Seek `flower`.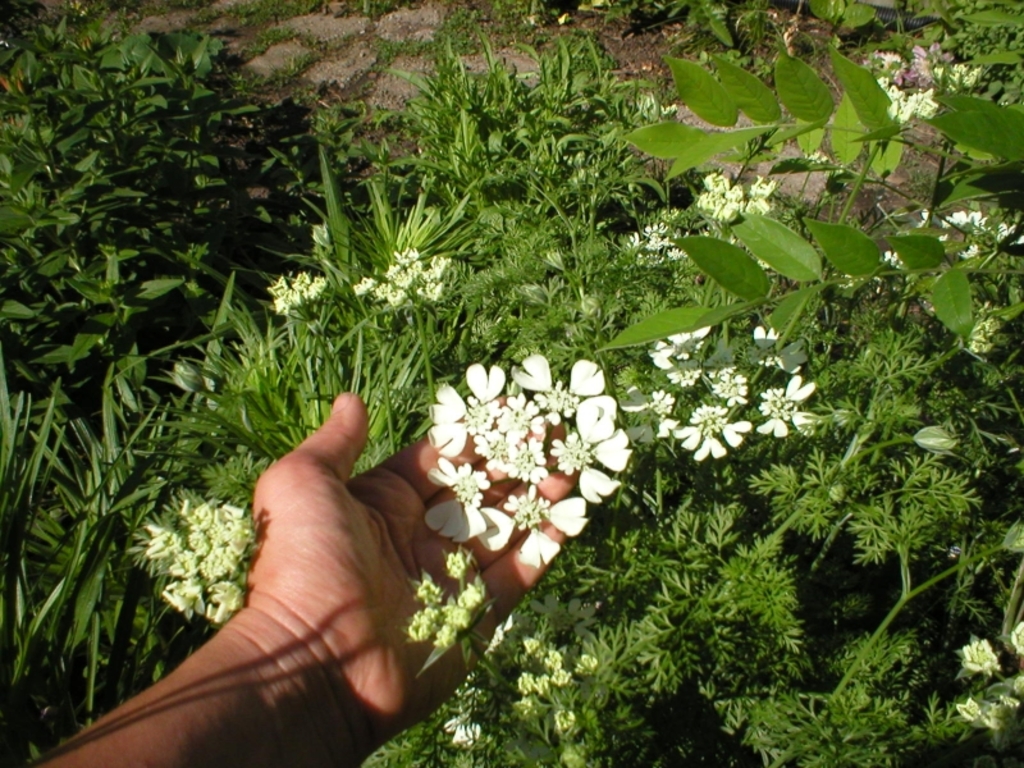
[653,328,808,448].
